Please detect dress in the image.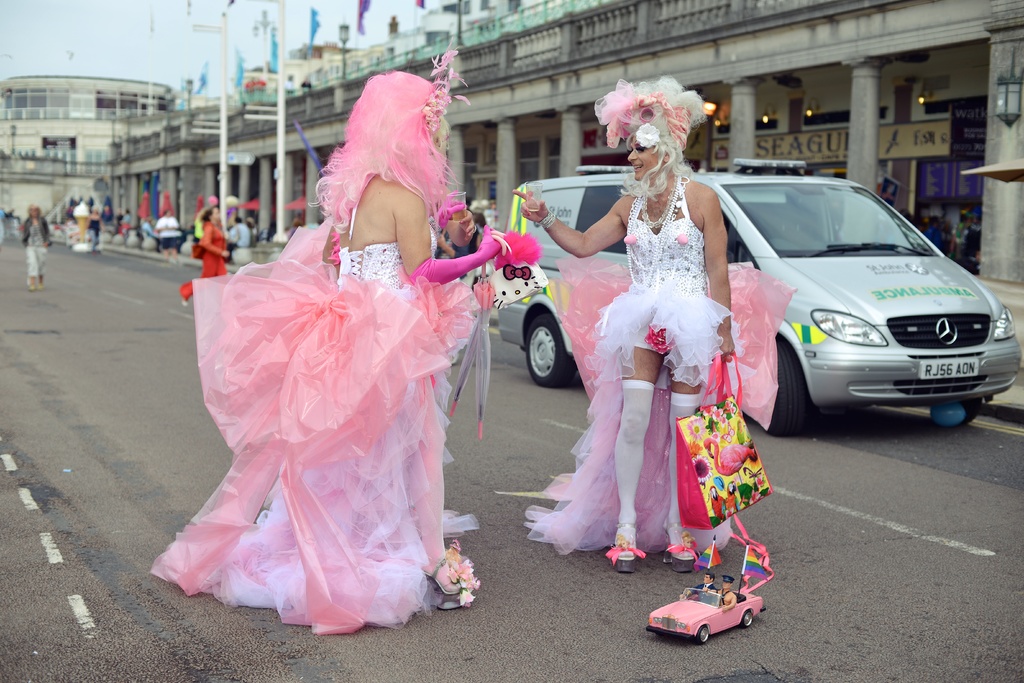
x1=145 y1=176 x2=489 y2=643.
